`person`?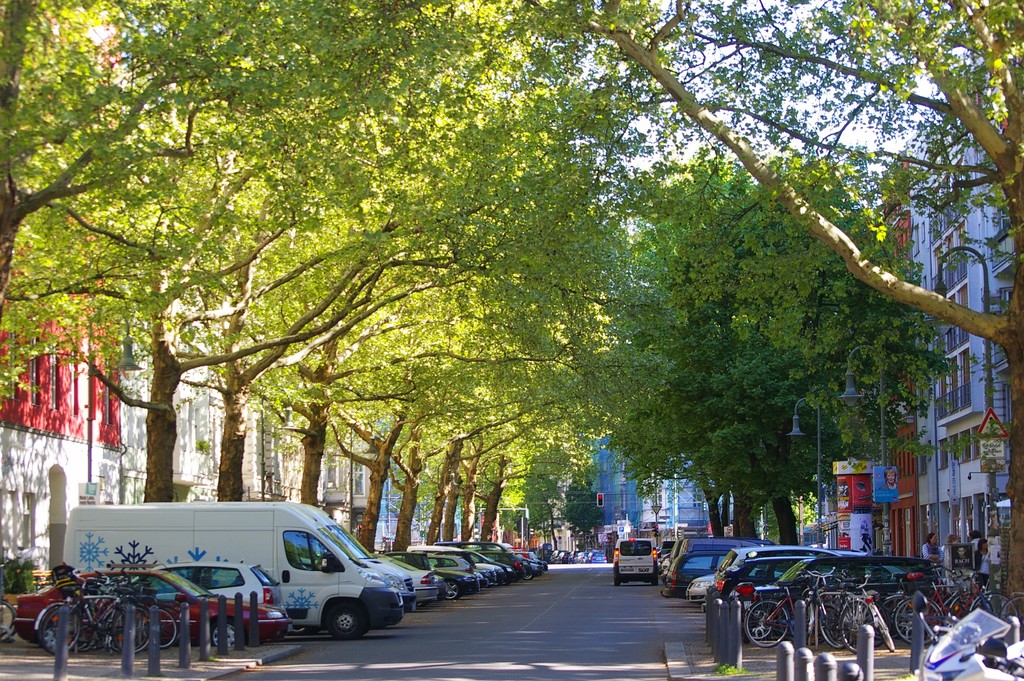
BBox(947, 534, 964, 554)
